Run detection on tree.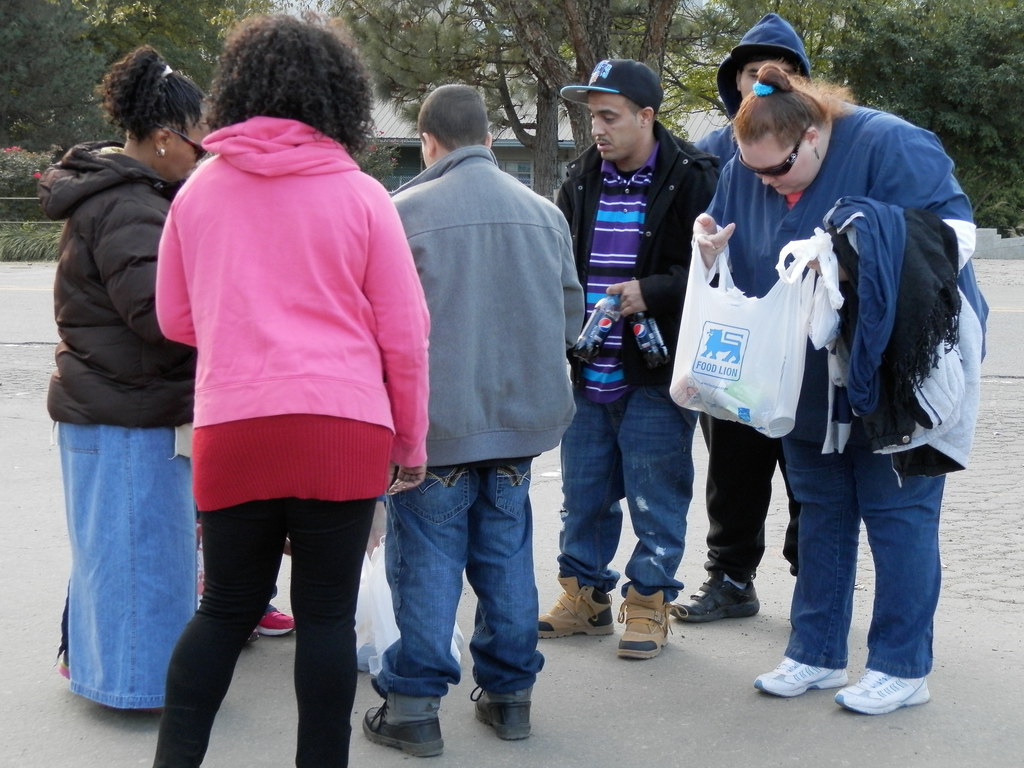
Result: select_region(0, 0, 124, 145).
